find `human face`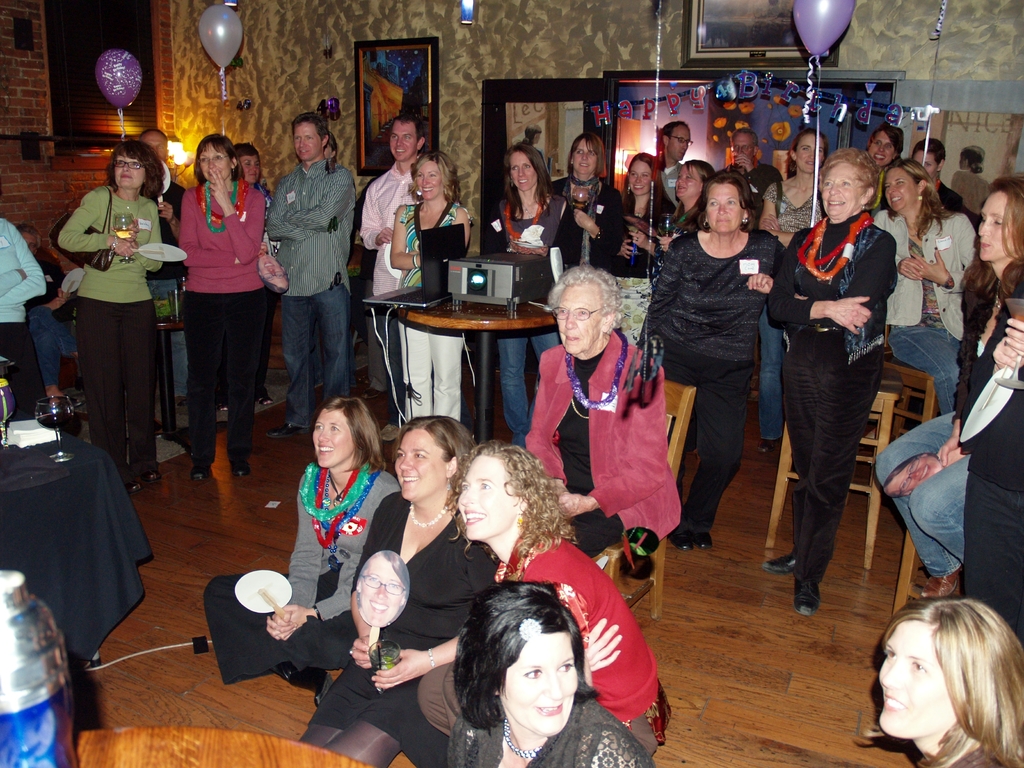
<box>116,155,148,189</box>
